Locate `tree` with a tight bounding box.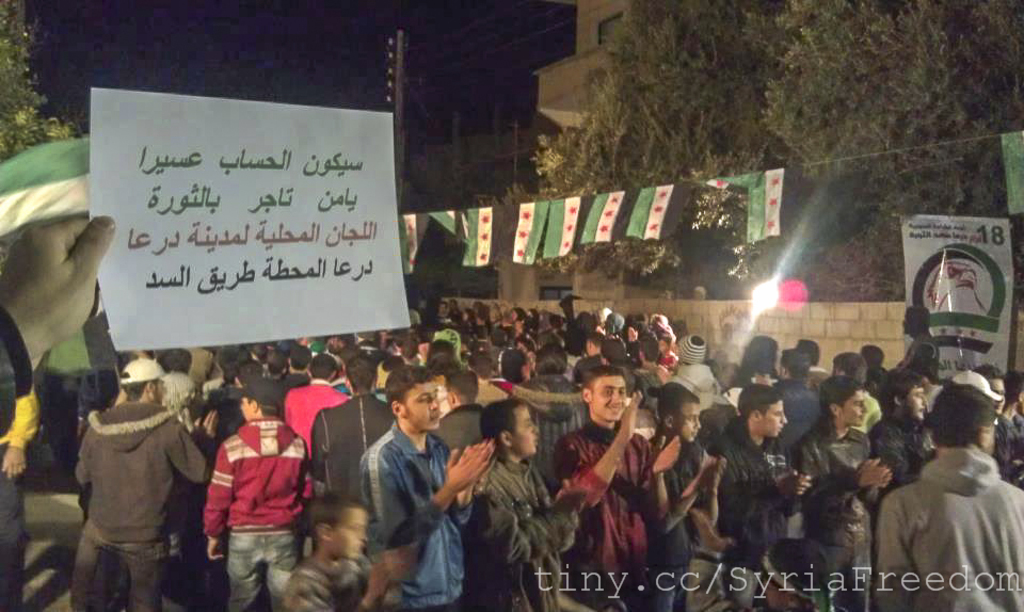
box=[539, 0, 1023, 306].
